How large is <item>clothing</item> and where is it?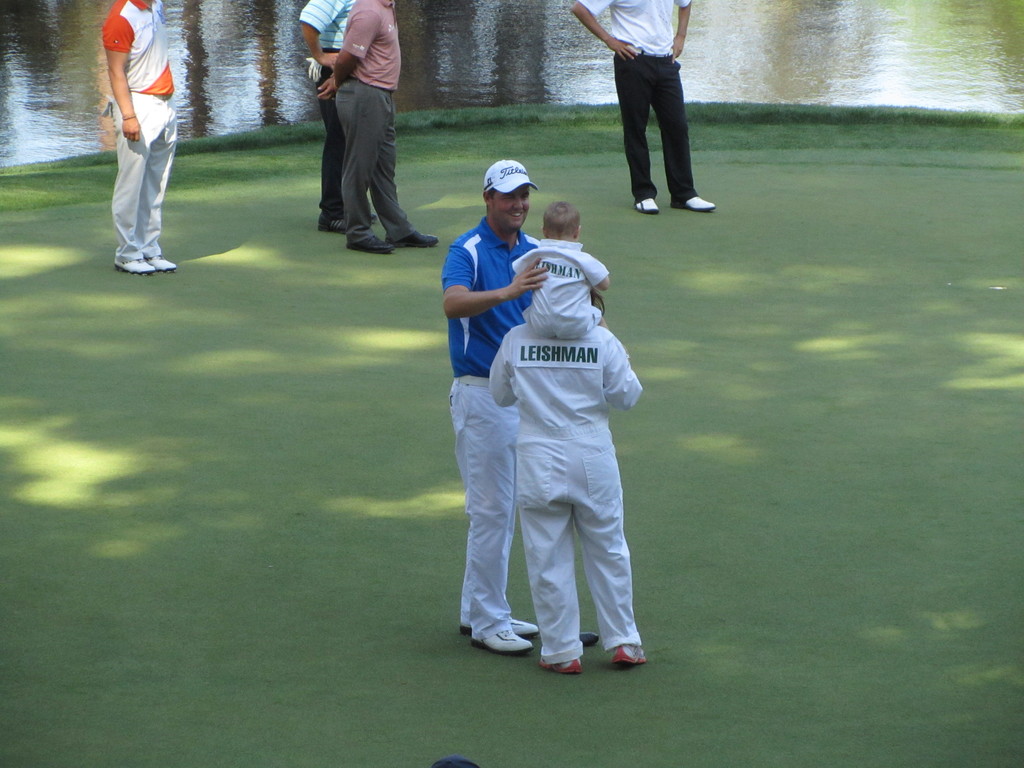
Bounding box: [x1=488, y1=326, x2=643, y2=668].
